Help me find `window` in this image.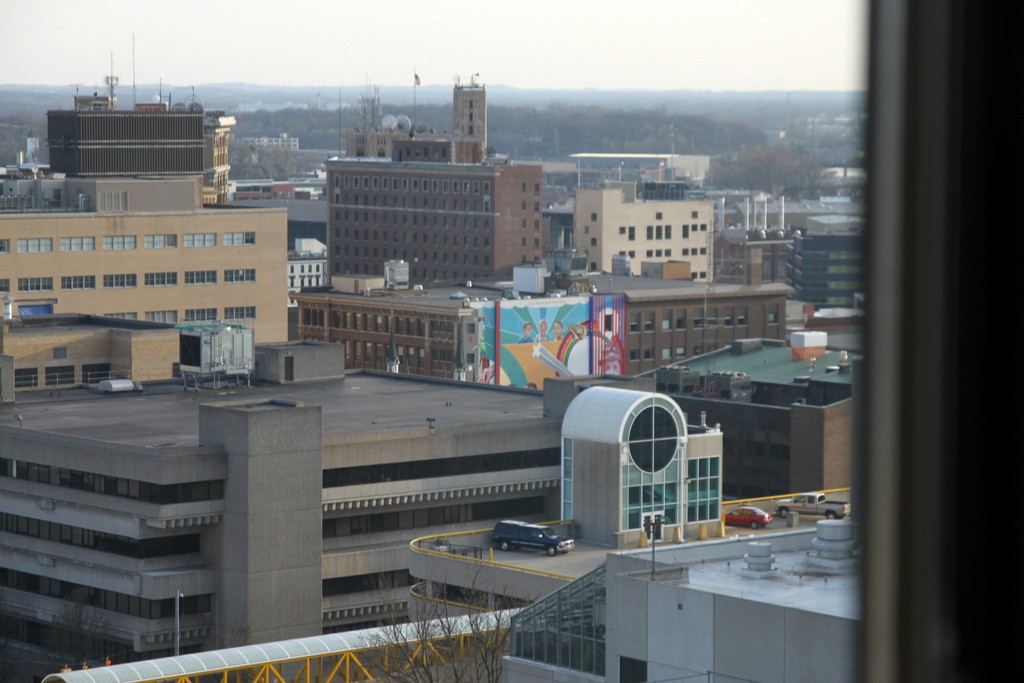
Found it: [101, 235, 135, 252].
